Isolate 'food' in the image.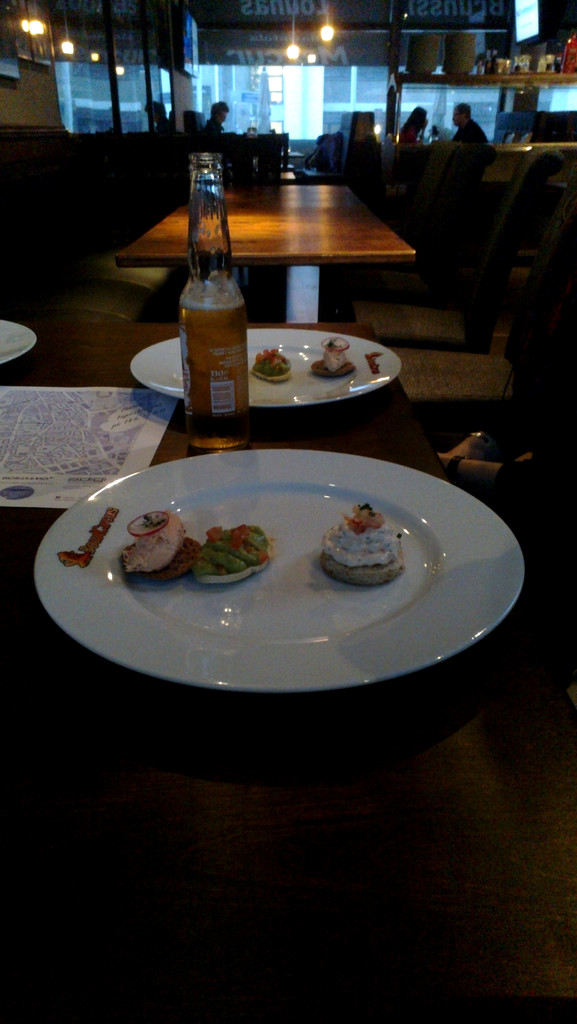
Isolated region: BBox(327, 509, 404, 582).
